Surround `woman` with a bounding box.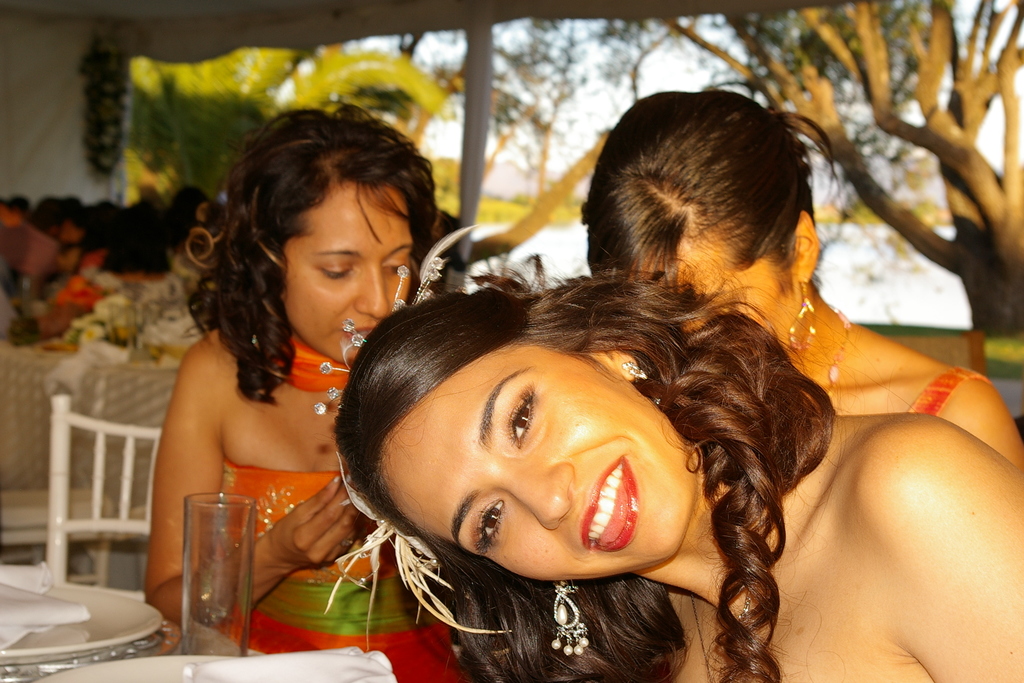
<bbox>586, 86, 1023, 470</bbox>.
